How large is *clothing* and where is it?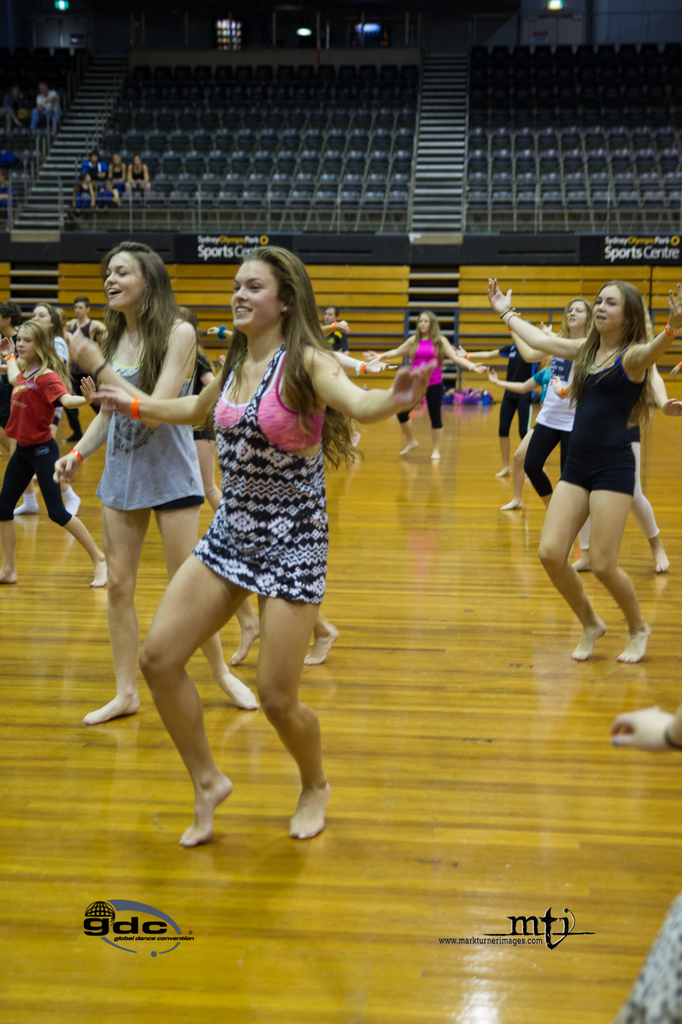
Bounding box: [left=398, top=340, right=447, bottom=435].
